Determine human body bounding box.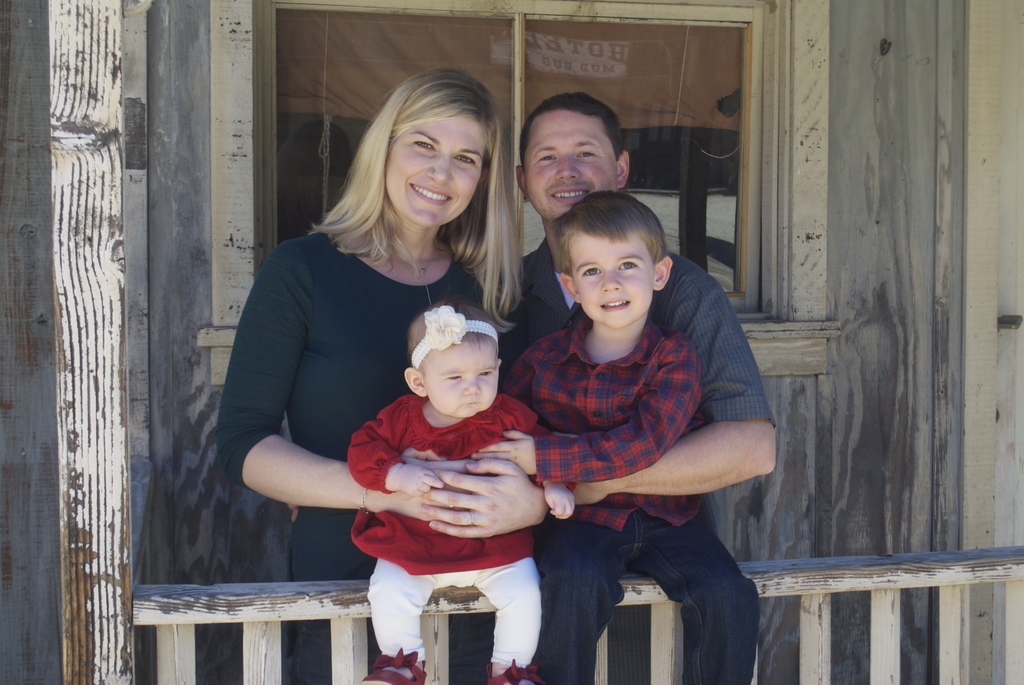
Determined: box=[348, 317, 556, 592].
